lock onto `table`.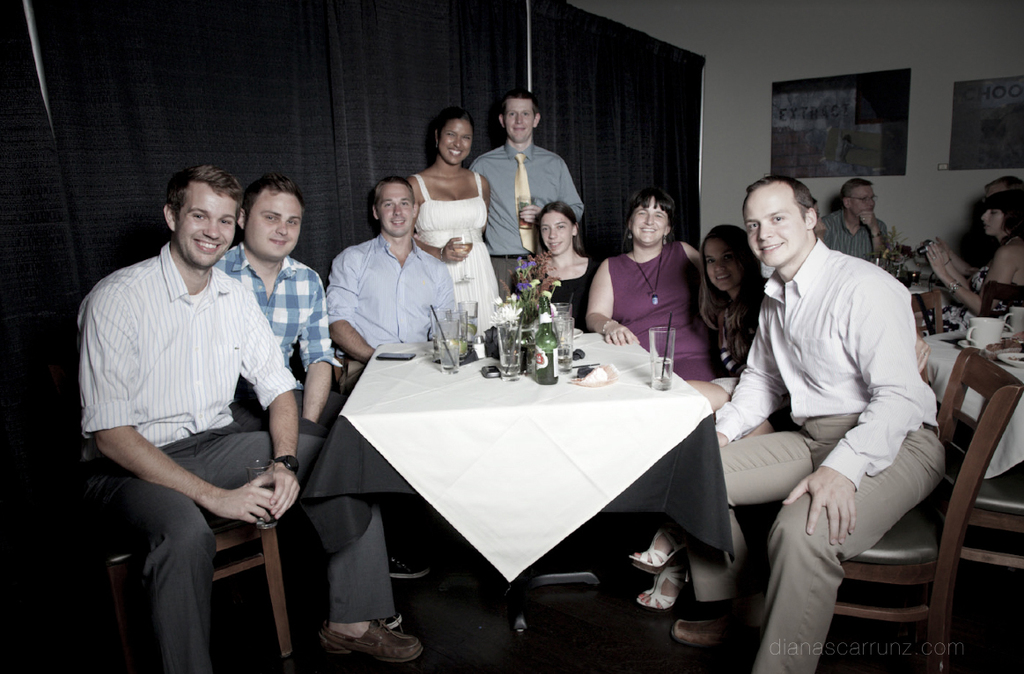
Locked: (left=922, top=315, right=1023, bottom=475).
